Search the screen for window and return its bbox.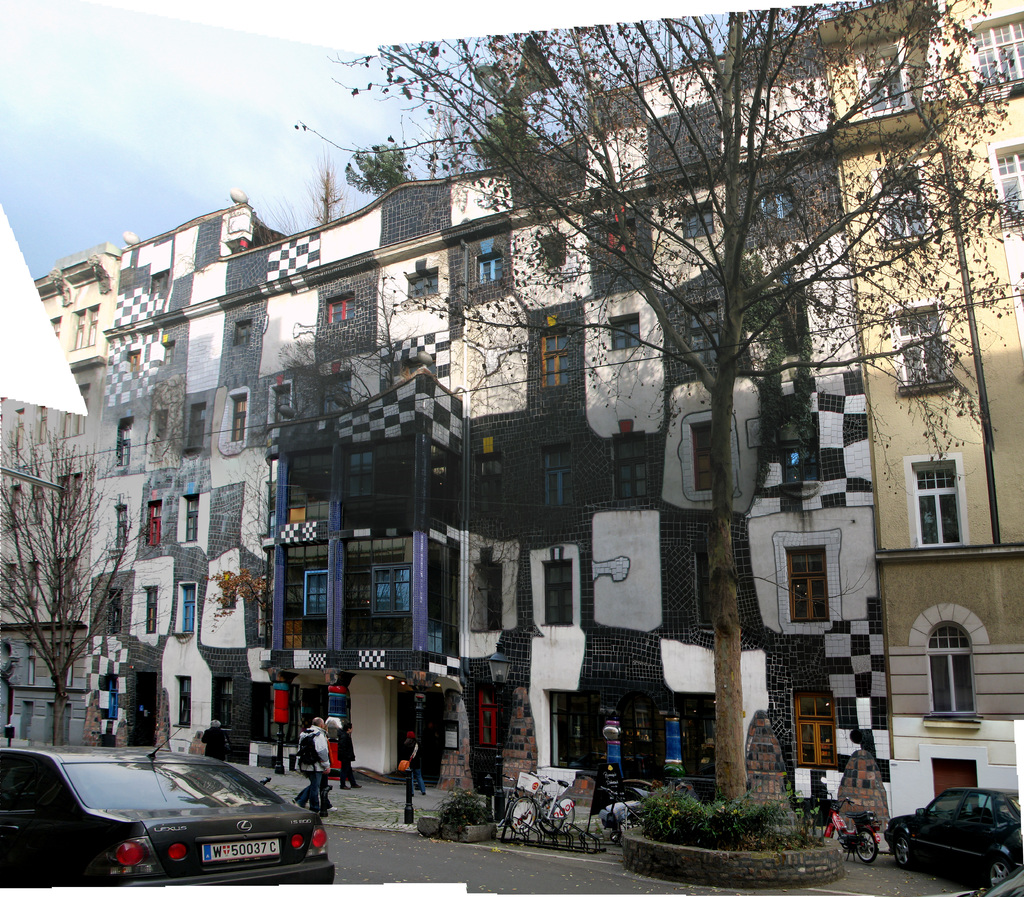
Found: Rect(973, 17, 1023, 90).
